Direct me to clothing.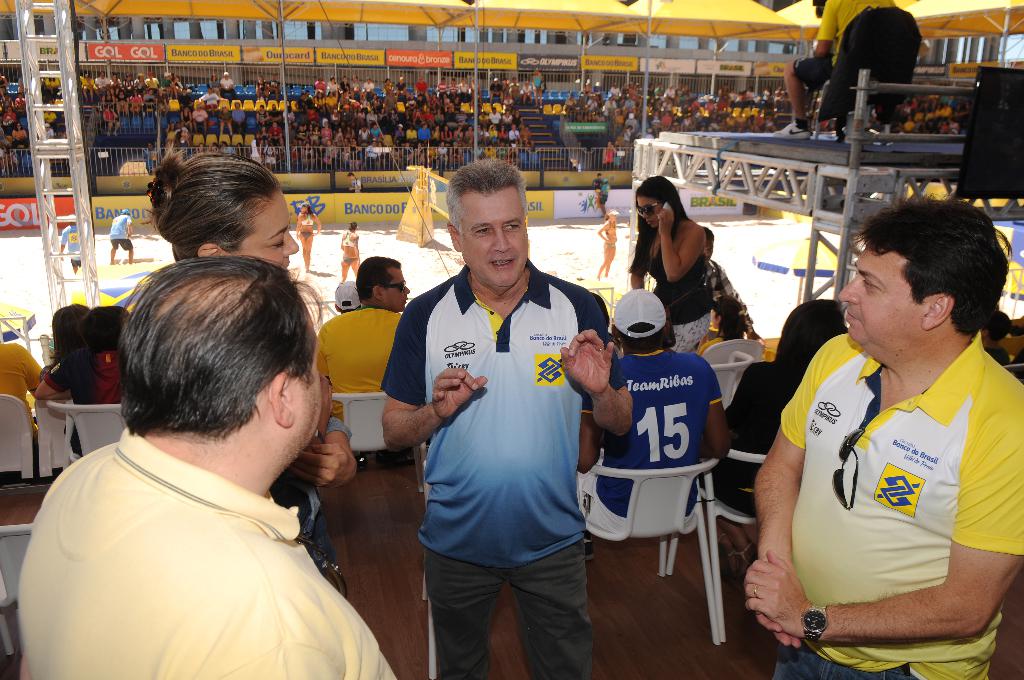
Direction: l=21, t=433, r=396, b=679.
